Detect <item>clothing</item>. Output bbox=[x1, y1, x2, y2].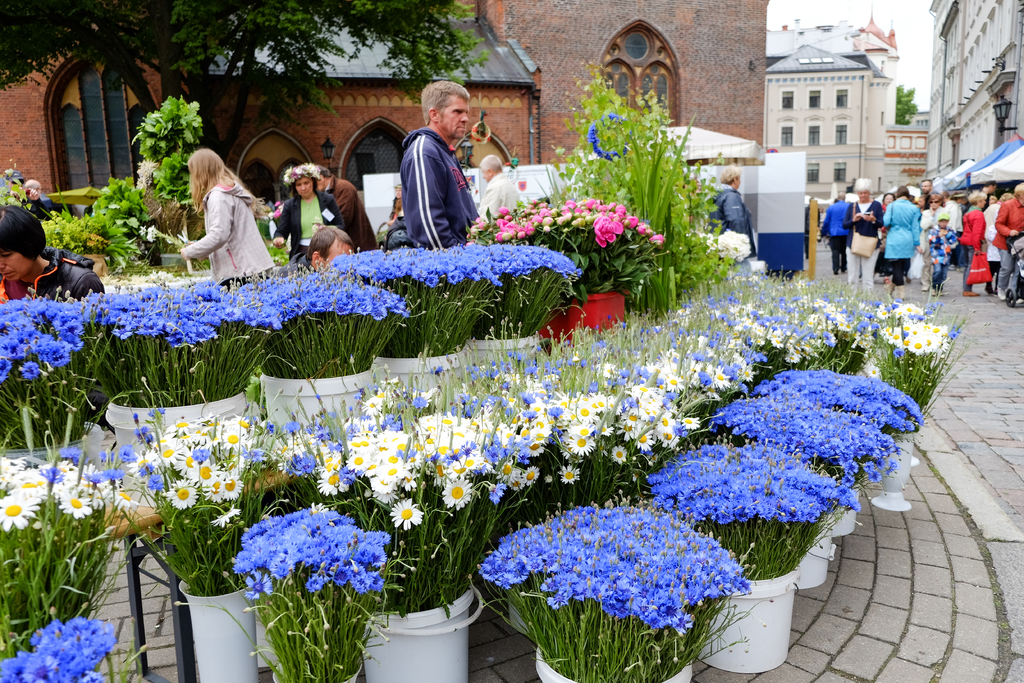
bbox=[387, 96, 476, 248].
